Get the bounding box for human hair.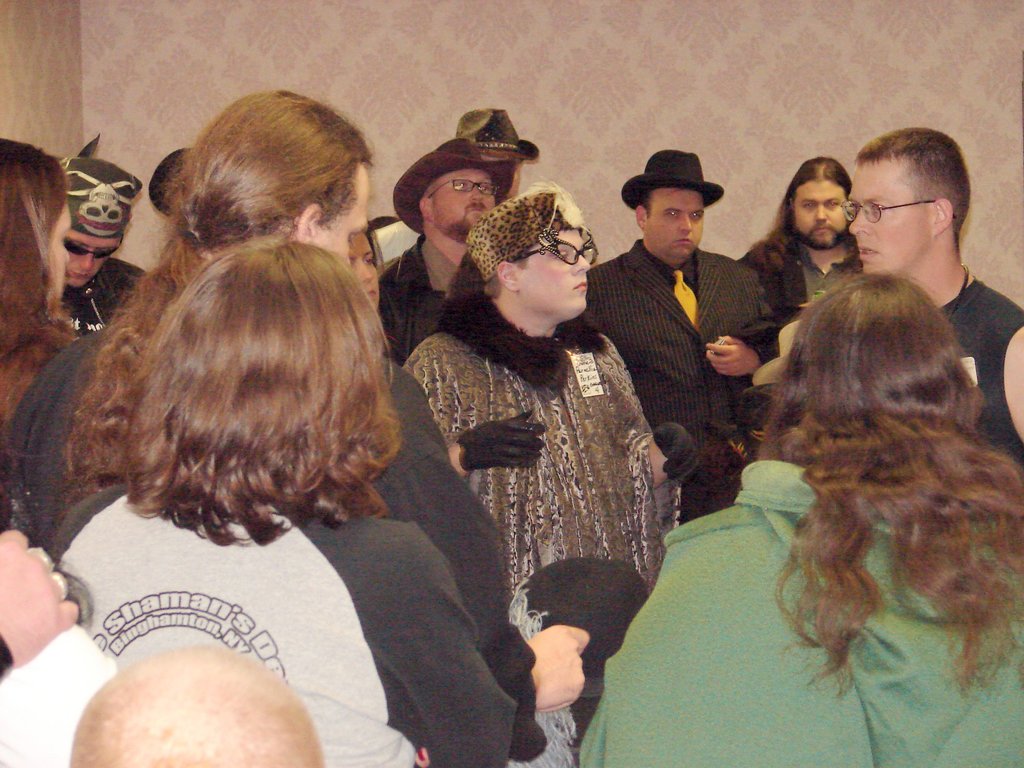
locate(632, 182, 664, 217).
